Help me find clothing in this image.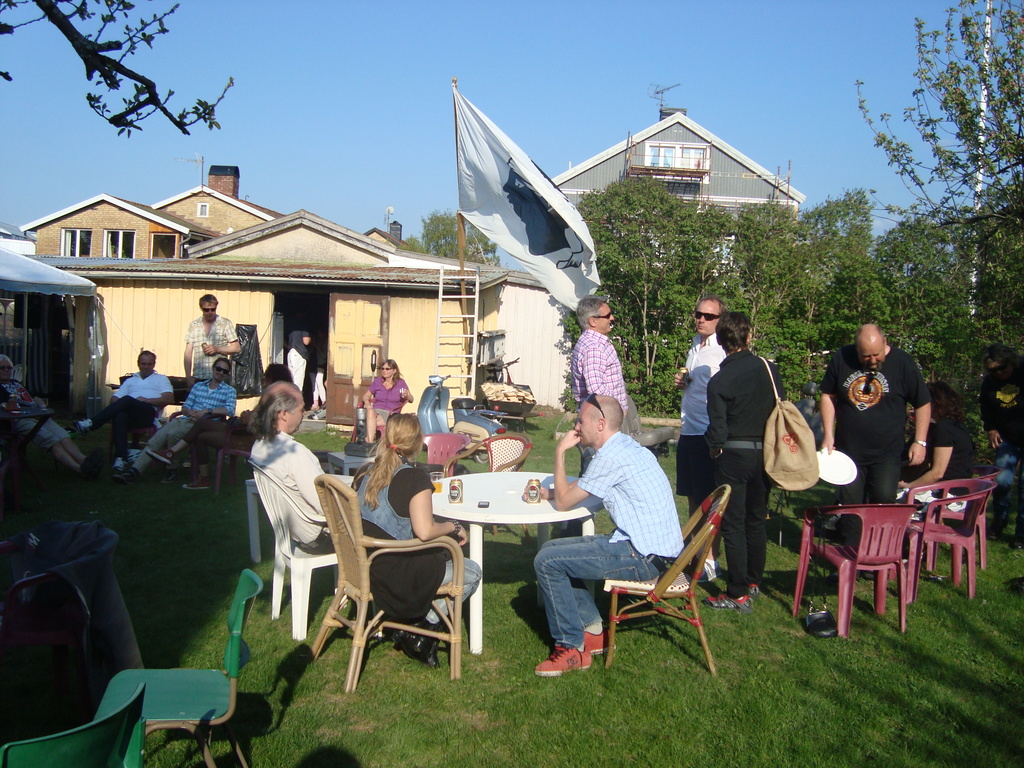
Found it: 0:376:71:447.
